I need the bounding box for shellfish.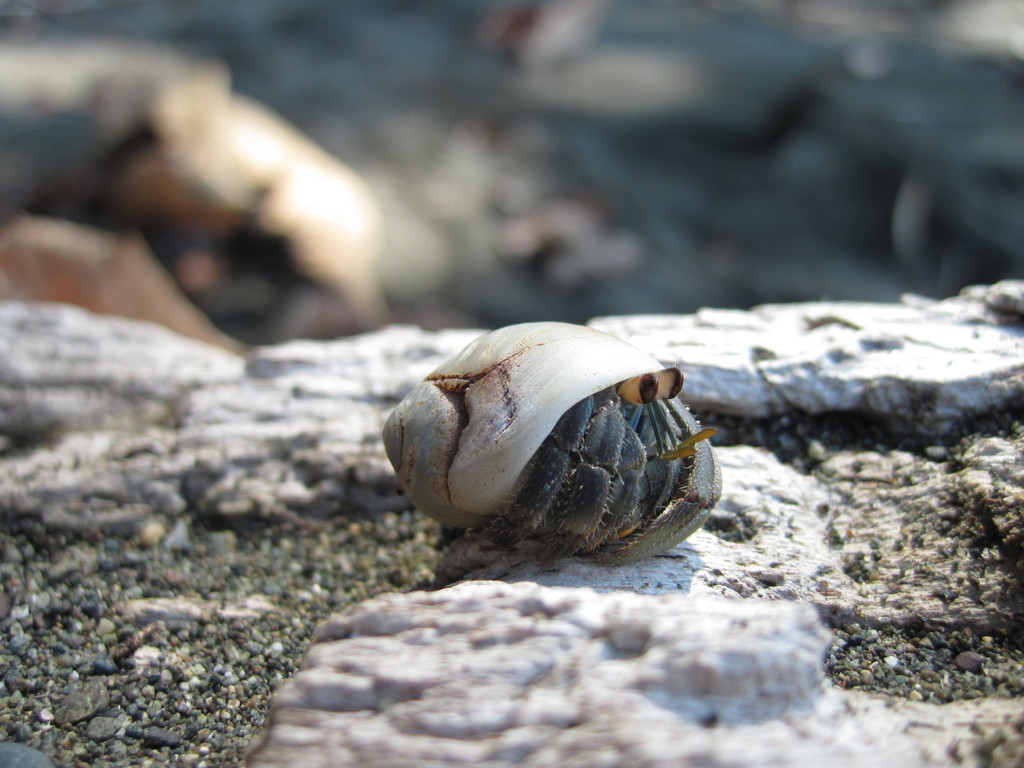
Here it is: detection(383, 313, 732, 570).
